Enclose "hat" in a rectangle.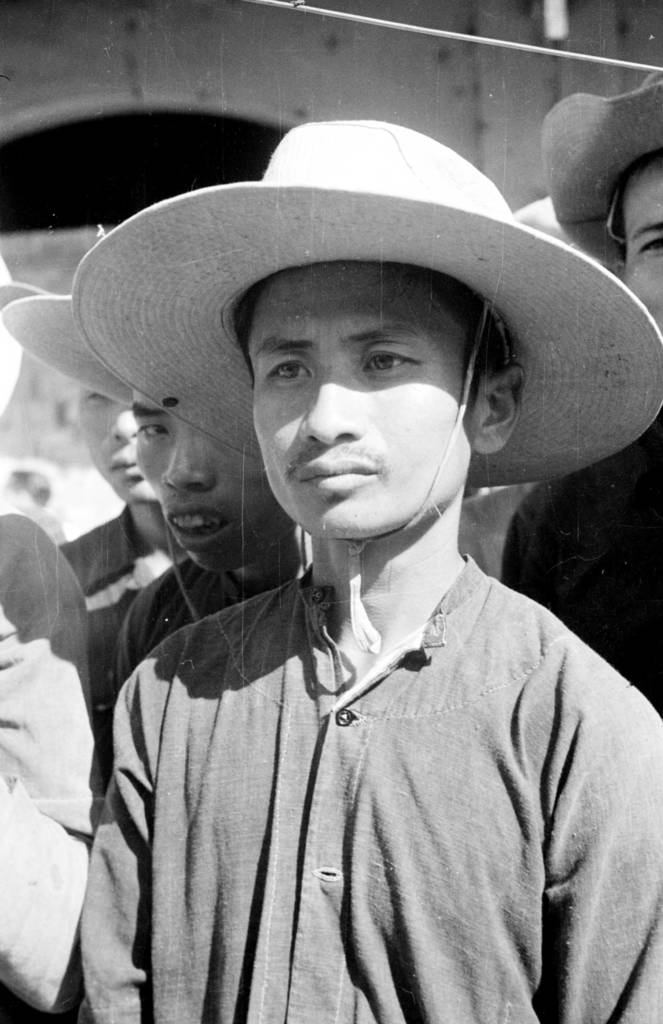
bbox=[0, 291, 135, 413].
